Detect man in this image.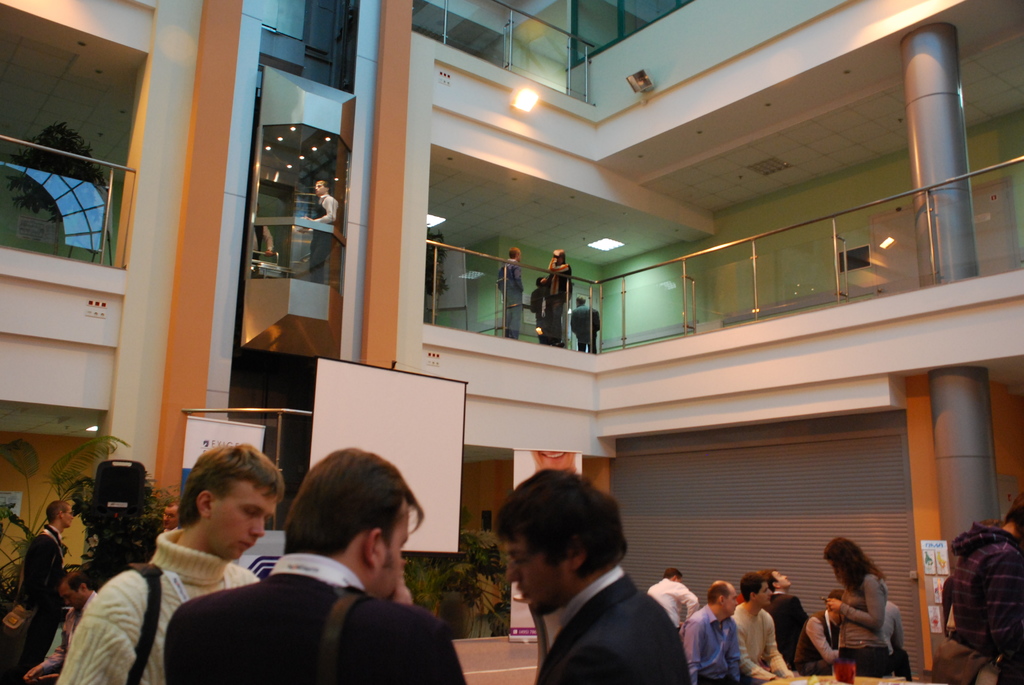
Detection: 292,175,335,284.
